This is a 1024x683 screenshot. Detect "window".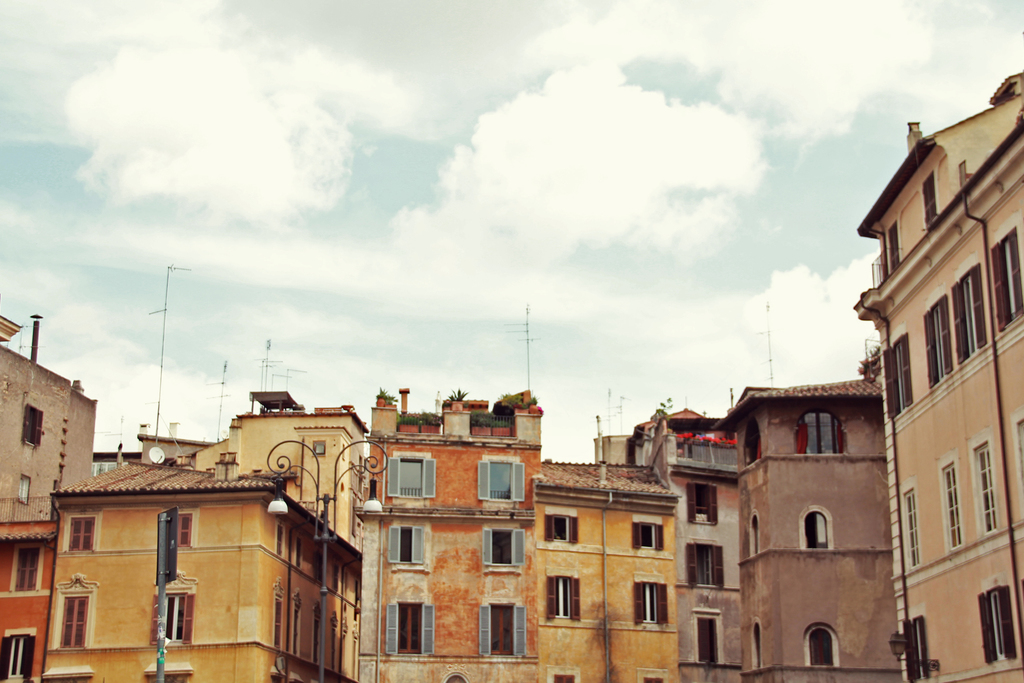
[left=177, top=514, right=194, bottom=552].
